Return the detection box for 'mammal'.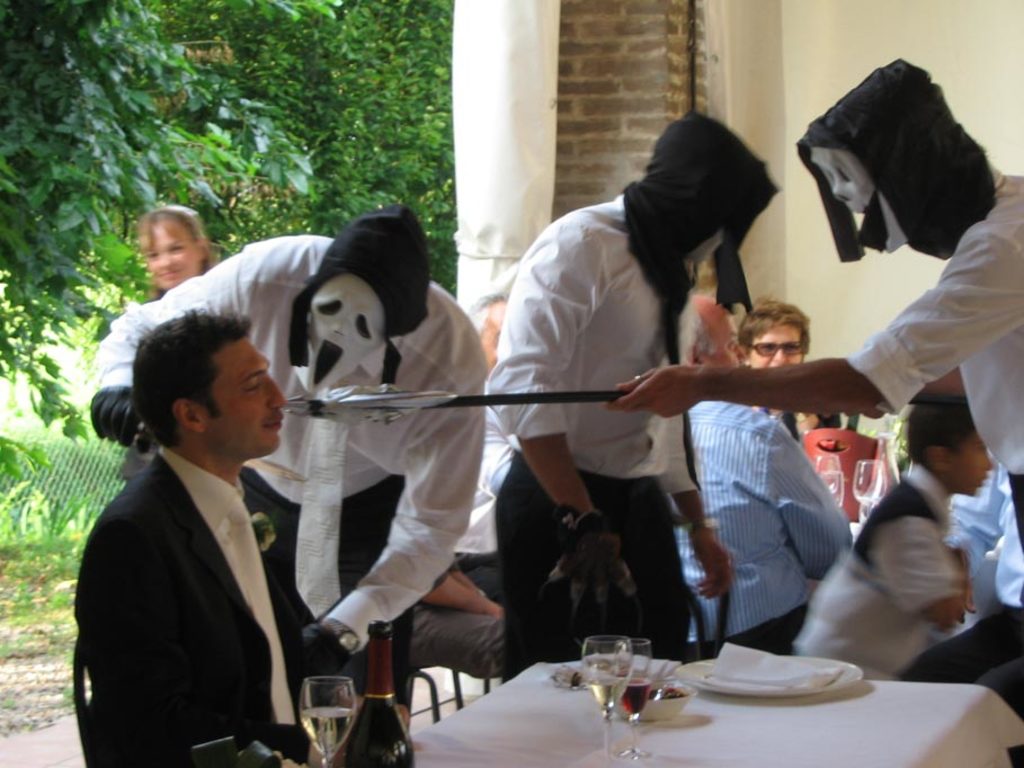
crop(404, 291, 507, 685).
